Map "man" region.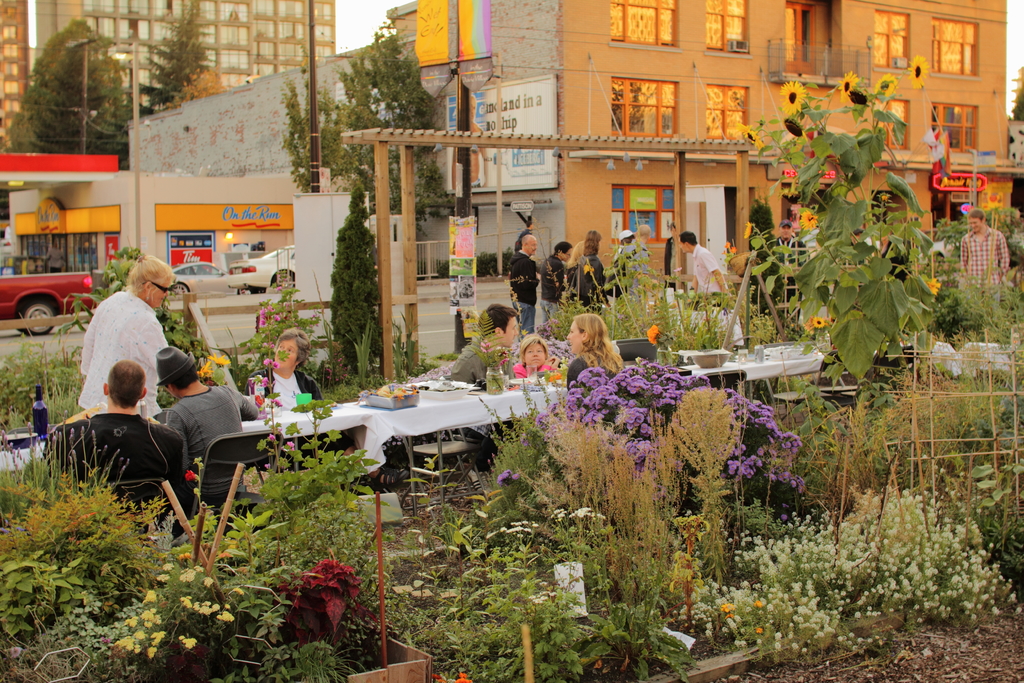
Mapped to (left=535, top=235, right=566, bottom=324).
